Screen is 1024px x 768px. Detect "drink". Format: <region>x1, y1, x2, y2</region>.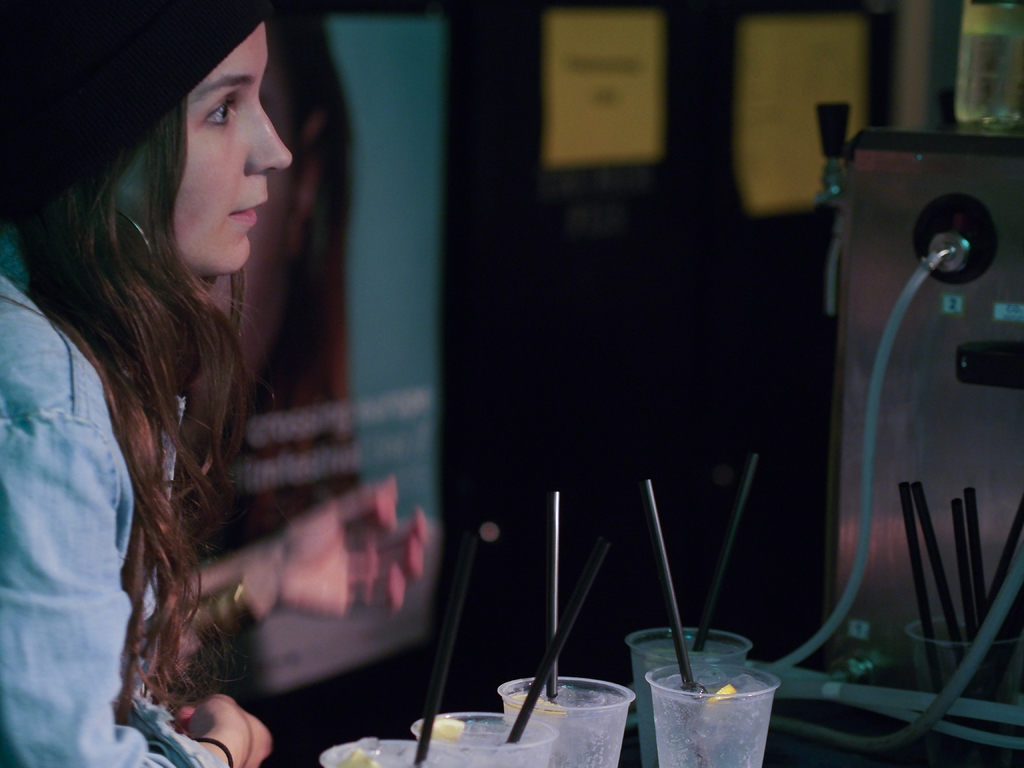
<region>637, 623, 746, 764</region>.
